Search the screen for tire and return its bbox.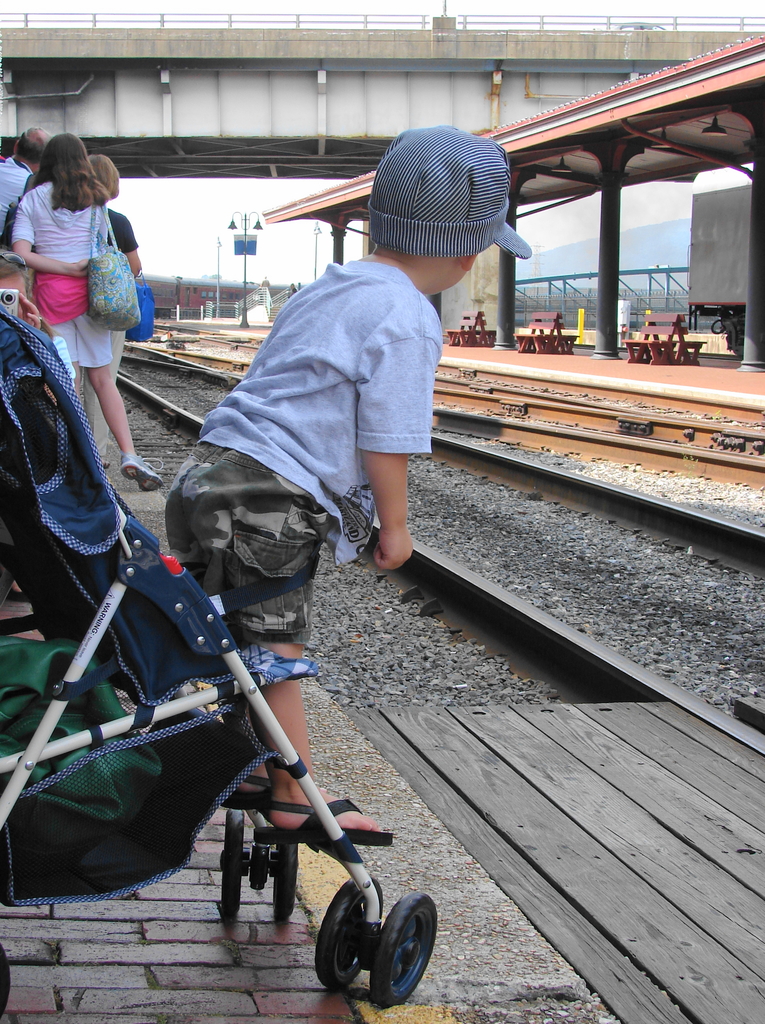
Found: bbox=(274, 841, 298, 918).
